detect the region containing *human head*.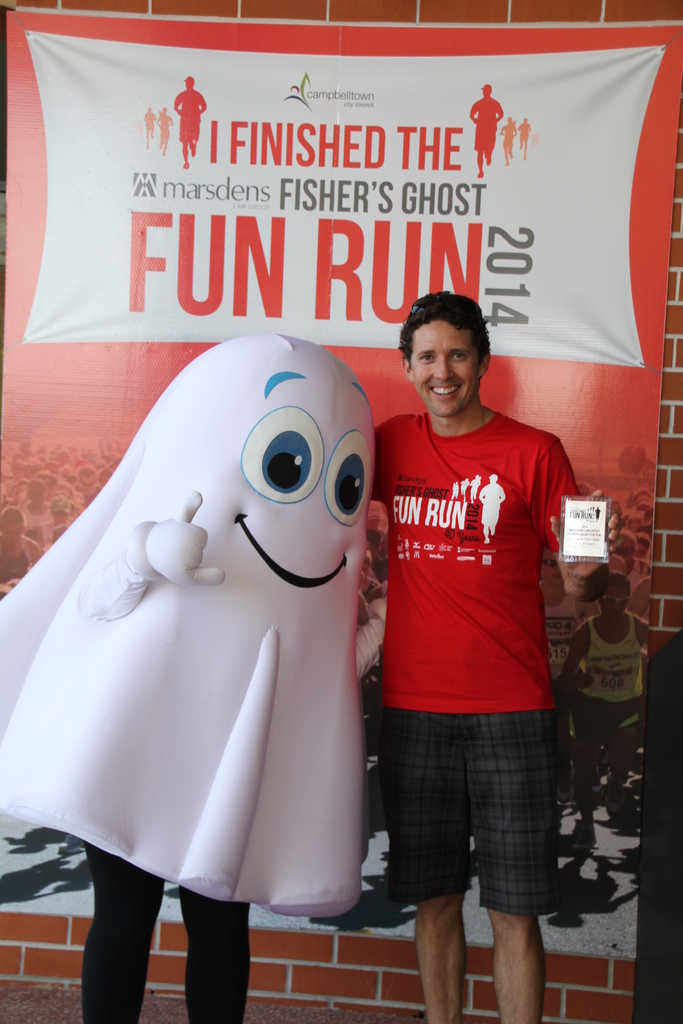
597, 577, 630, 627.
